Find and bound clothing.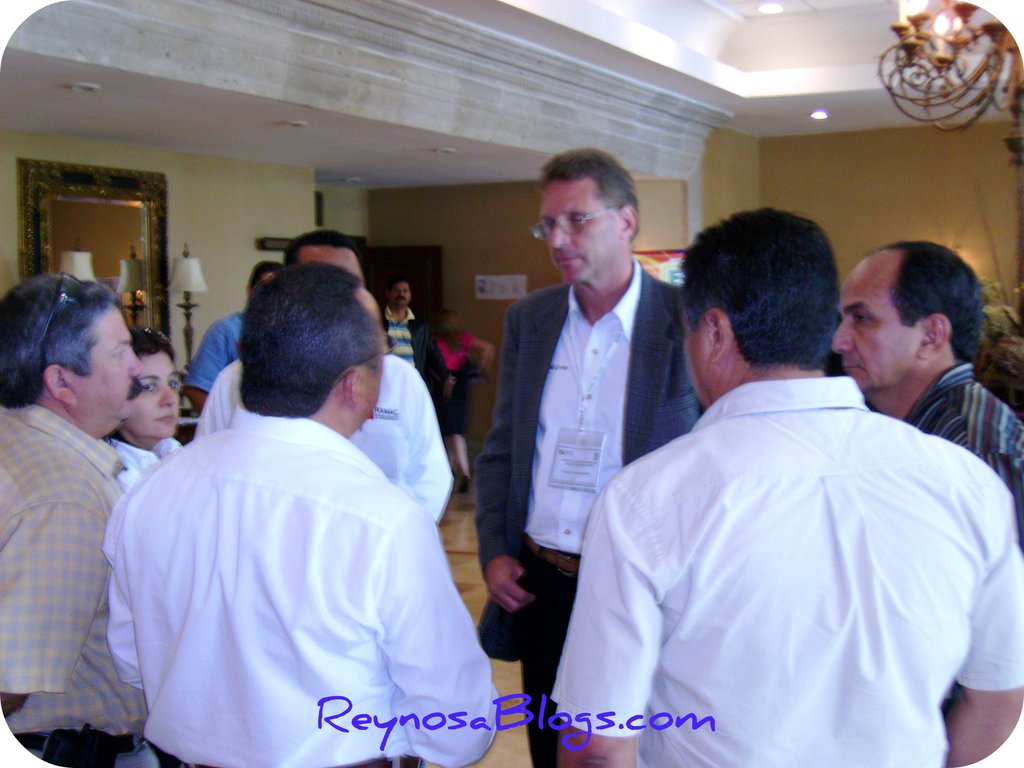
Bound: BBox(380, 298, 449, 400).
